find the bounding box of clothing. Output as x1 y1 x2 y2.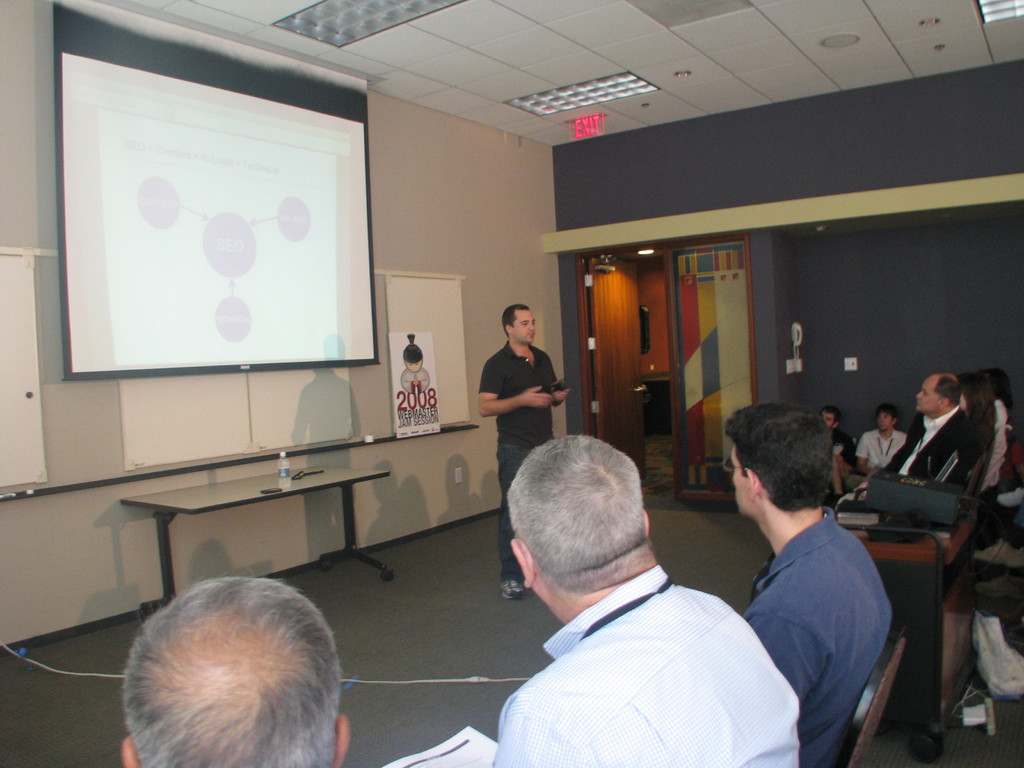
845 406 963 519.
